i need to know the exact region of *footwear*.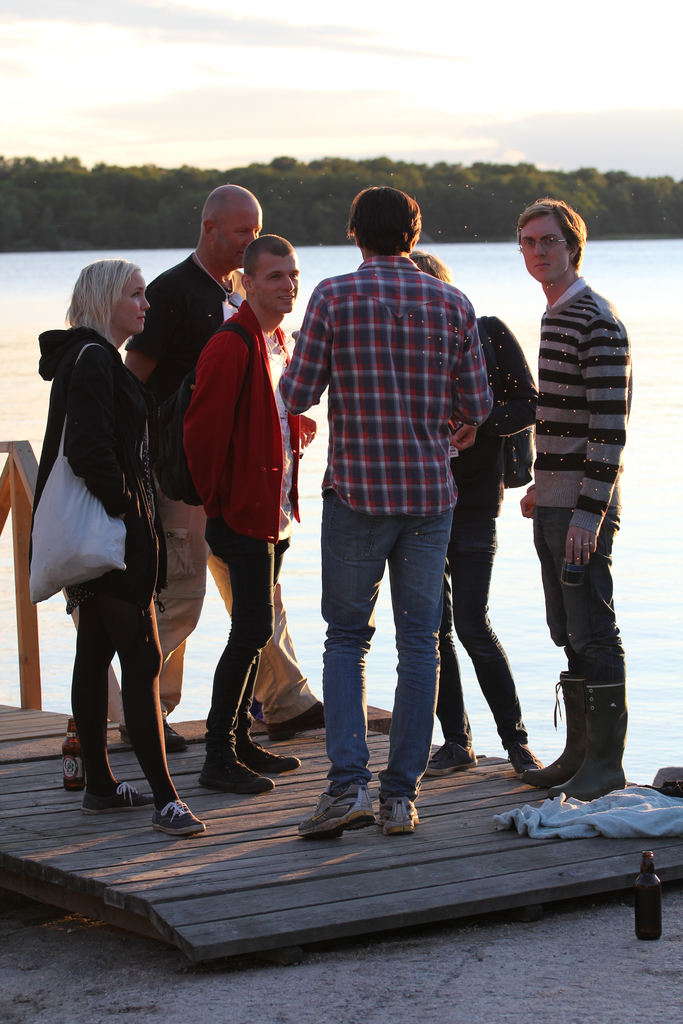
Region: 529:676:573:788.
